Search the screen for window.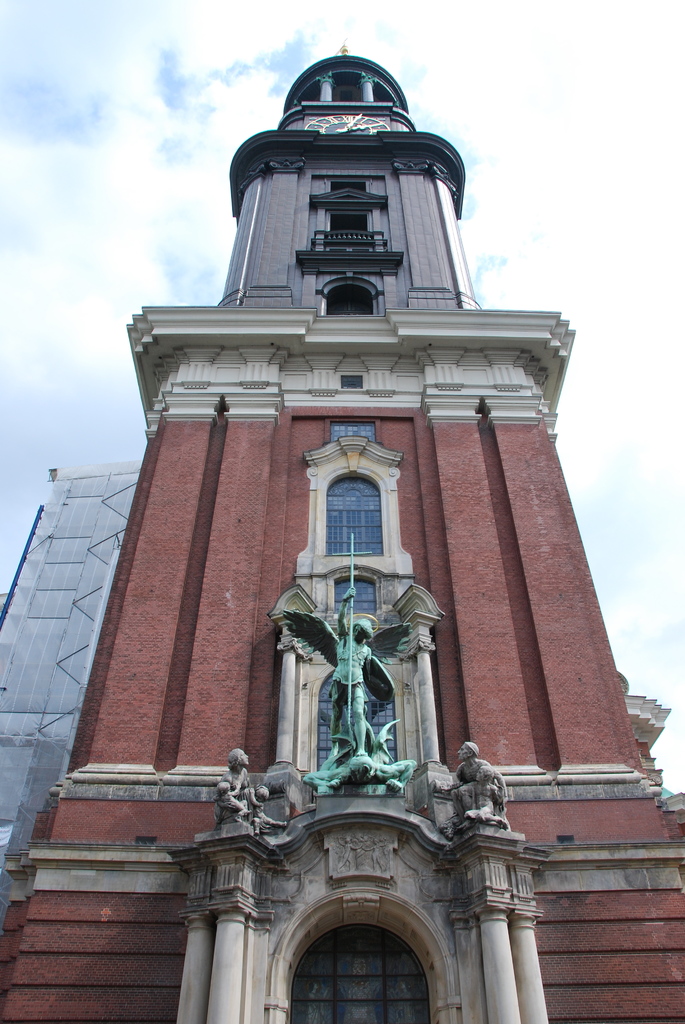
Found at x1=317, y1=467, x2=400, y2=564.
